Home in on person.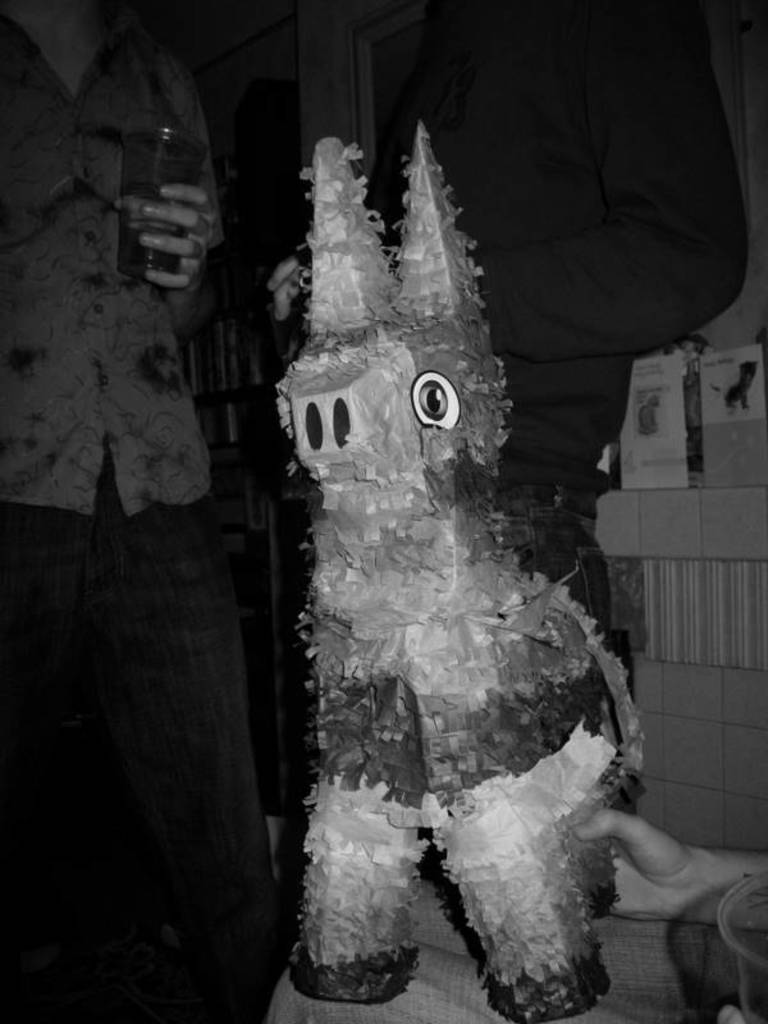
Homed in at (0,0,296,1011).
